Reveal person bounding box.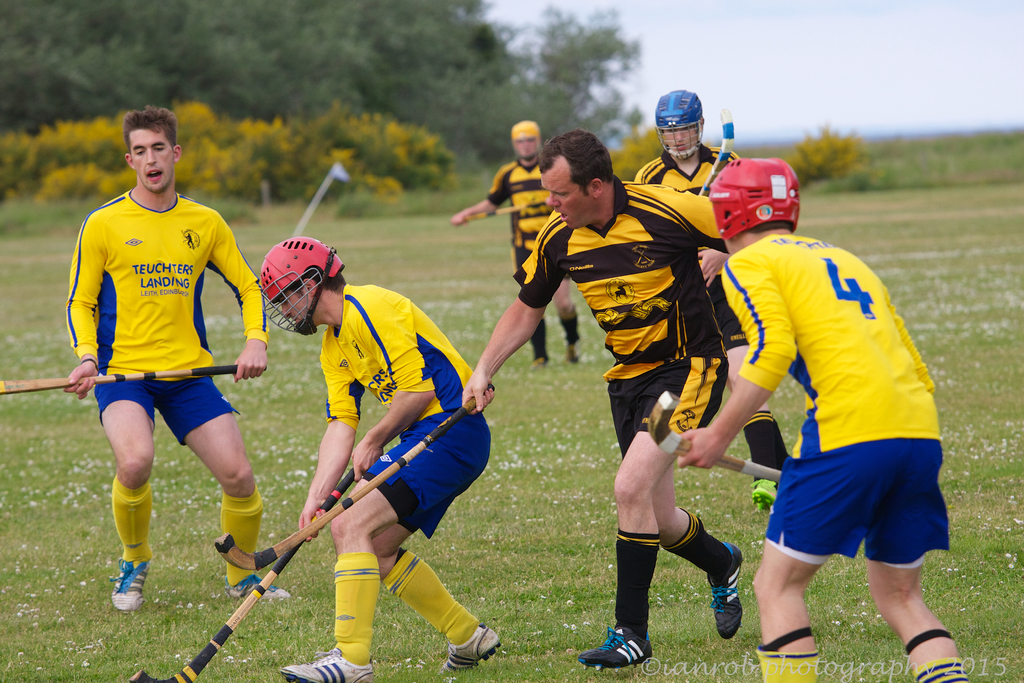
Revealed: detection(451, 117, 584, 369).
